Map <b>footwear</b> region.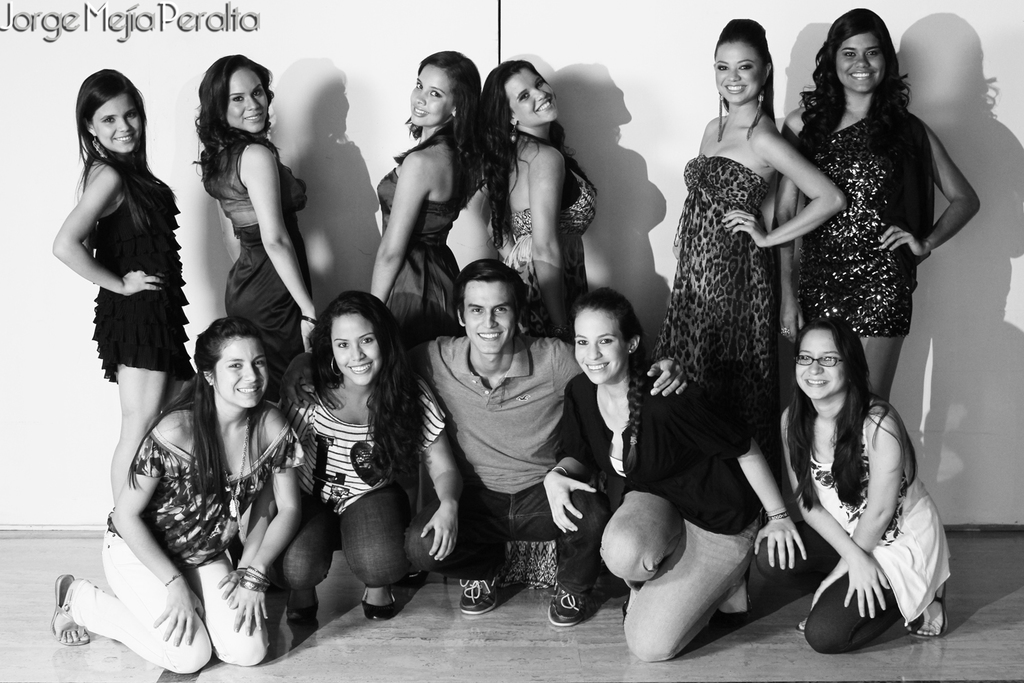
Mapped to {"x1": 359, "y1": 582, "x2": 401, "y2": 619}.
